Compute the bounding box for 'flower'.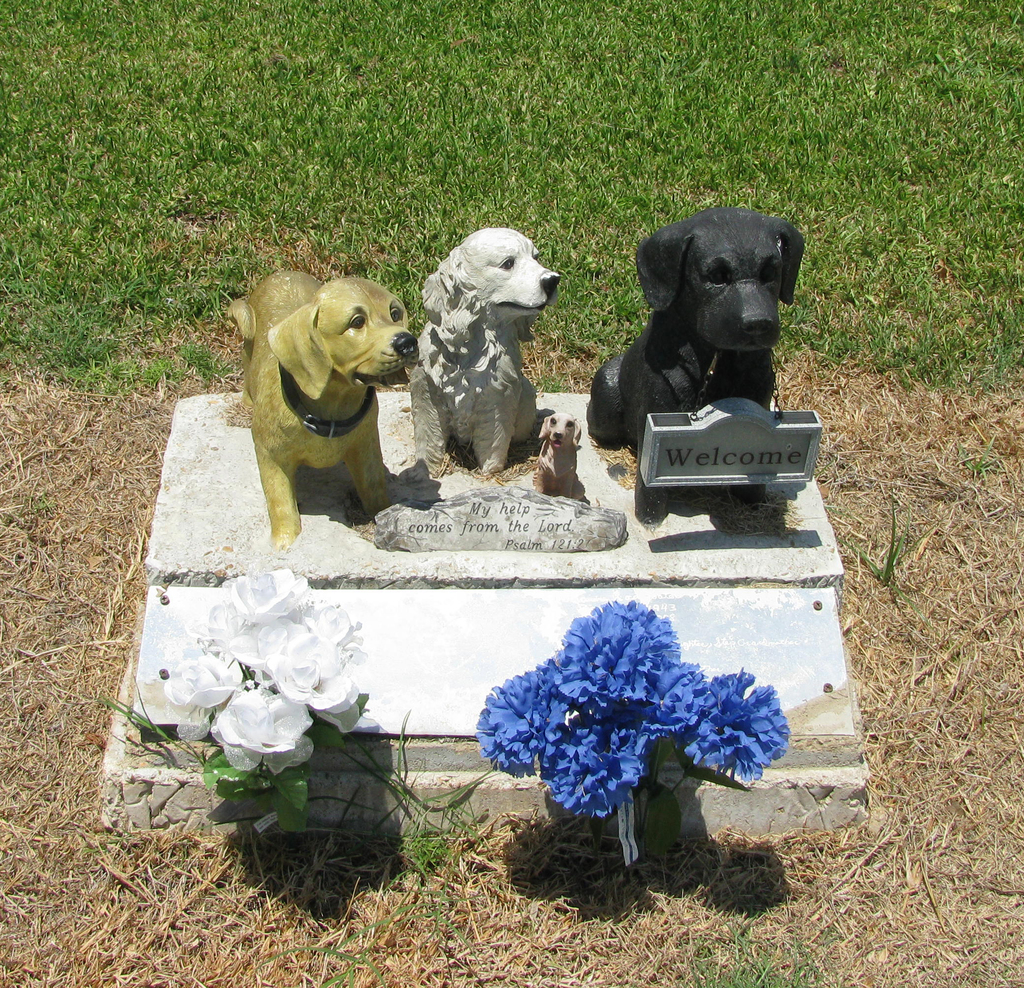
select_region(658, 661, 779, 813).
